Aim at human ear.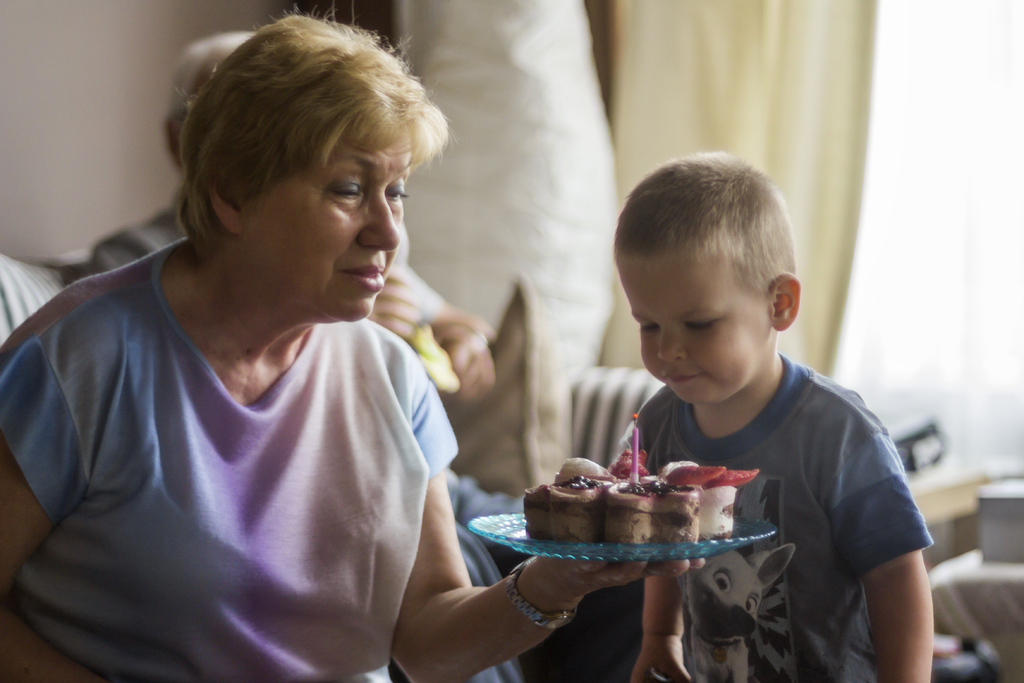
Aimed at crop(210, 172, 243, 236).
